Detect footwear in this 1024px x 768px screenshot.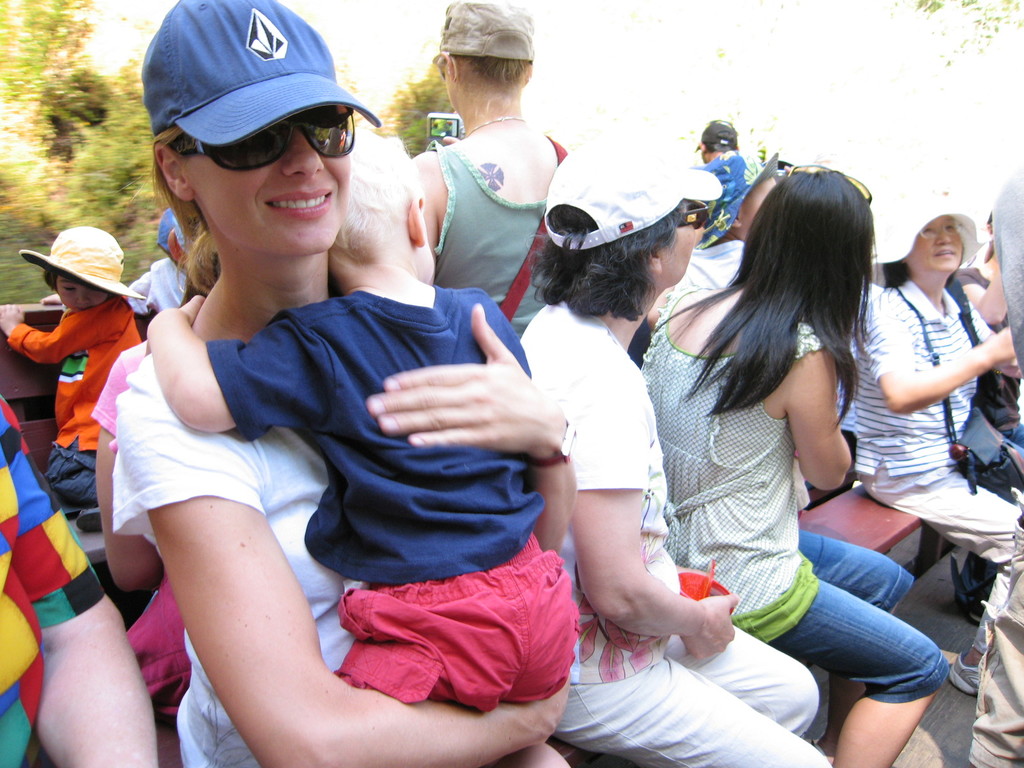
Detection: x1=947 y1=650 x2=982 y2=696.
